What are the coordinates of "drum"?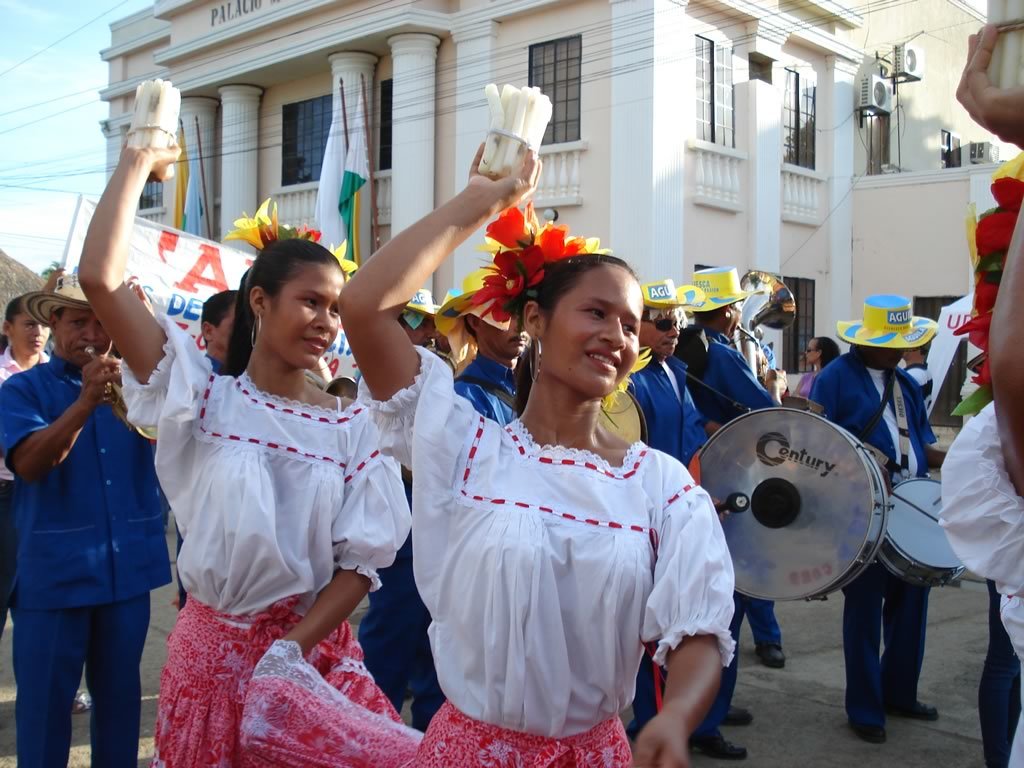
(left=686, top=412, right=892, bottom=606).
